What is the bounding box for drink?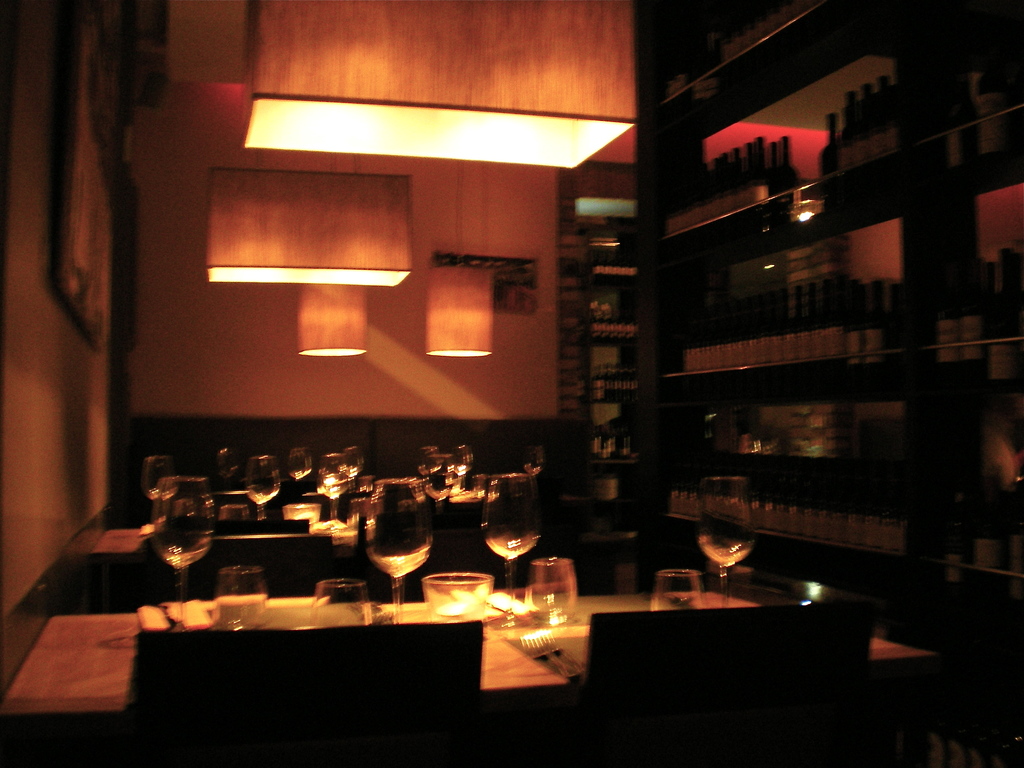
<box>530,580,572,626</box>.
